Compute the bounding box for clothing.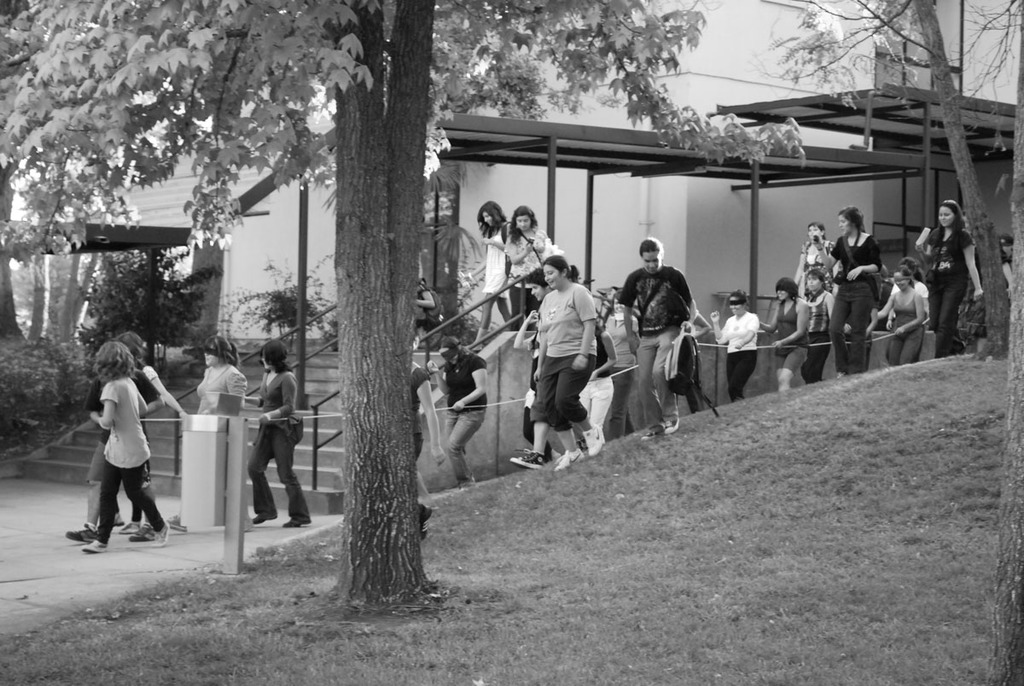
[x1=580, y1=327, x2=624, y2=451].
